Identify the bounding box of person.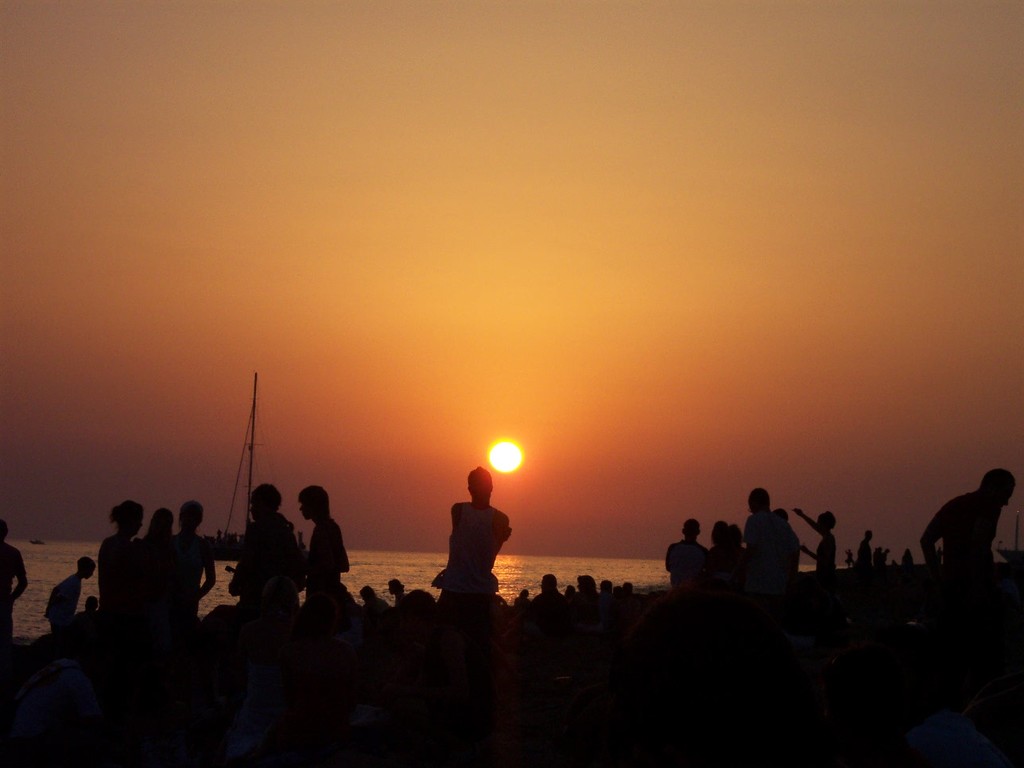
BBox(95, 496, 146, 630).
